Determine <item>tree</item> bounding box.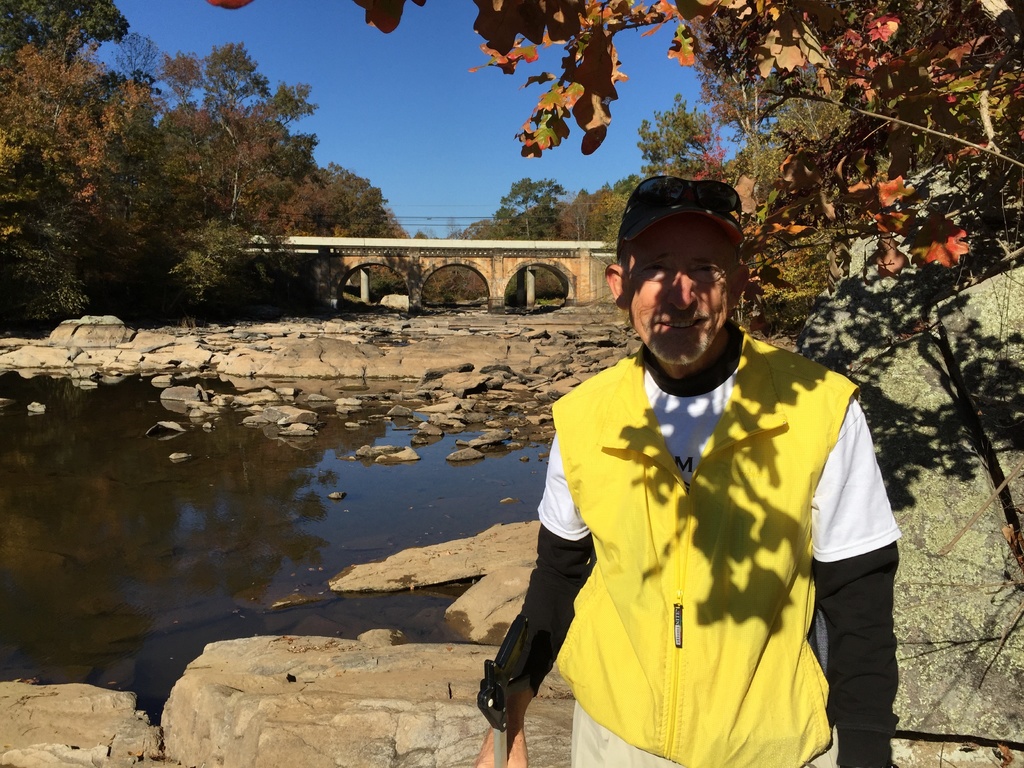
Determined: (157,35,342,228).
